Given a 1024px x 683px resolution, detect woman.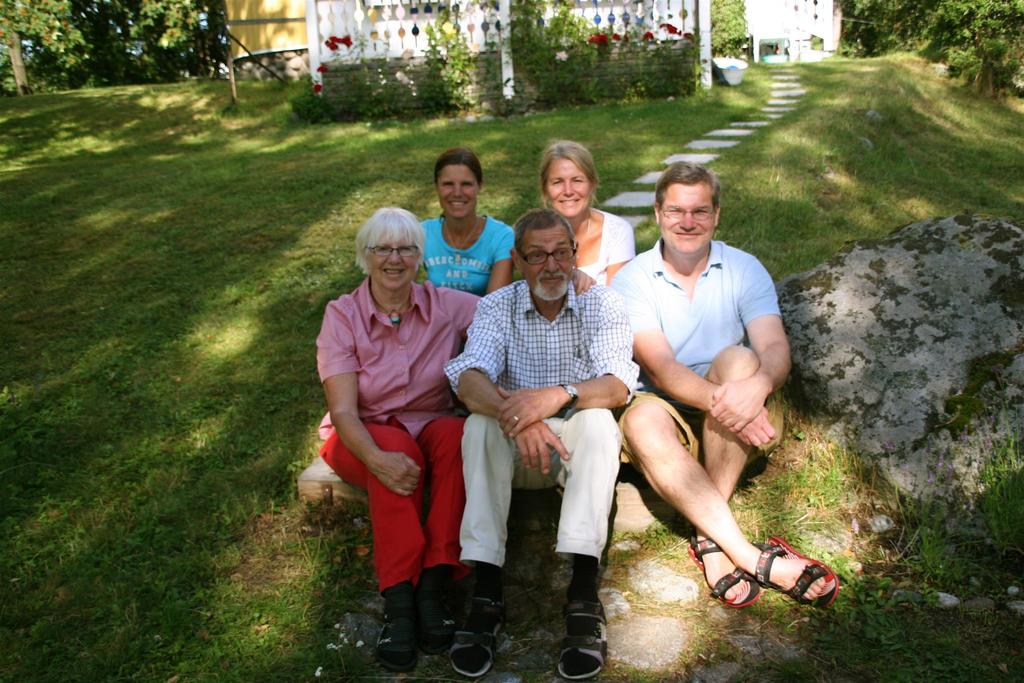
box=[415, 145, 517, 296].
